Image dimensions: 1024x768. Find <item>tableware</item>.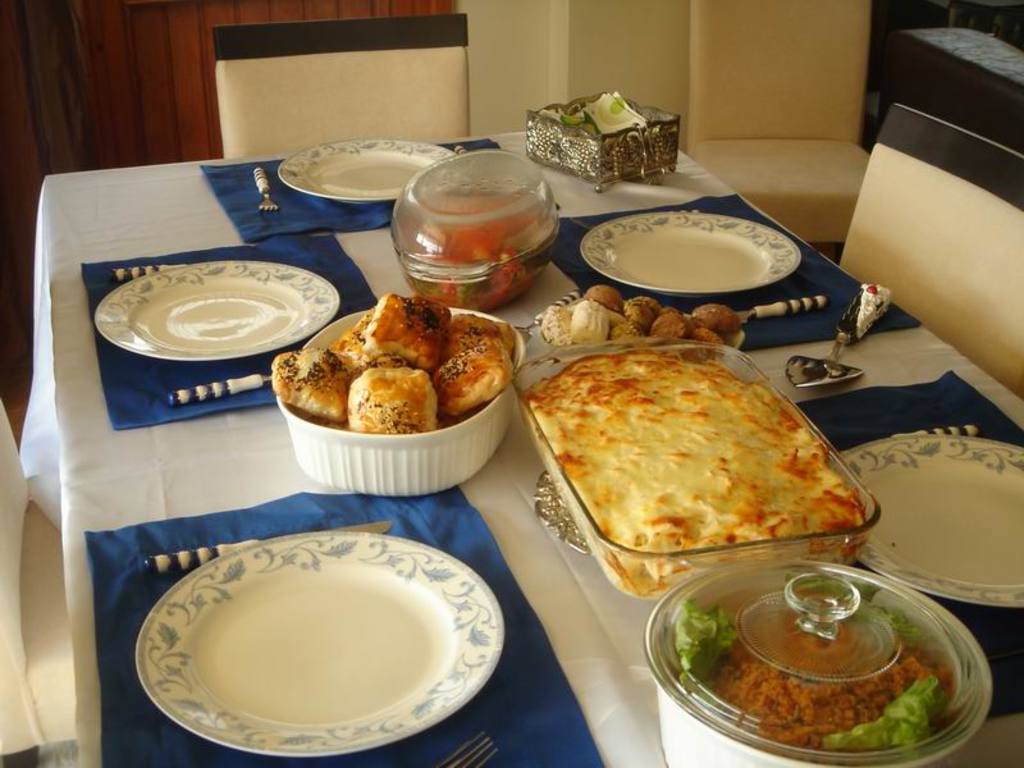
543, 296, 750, 349.
